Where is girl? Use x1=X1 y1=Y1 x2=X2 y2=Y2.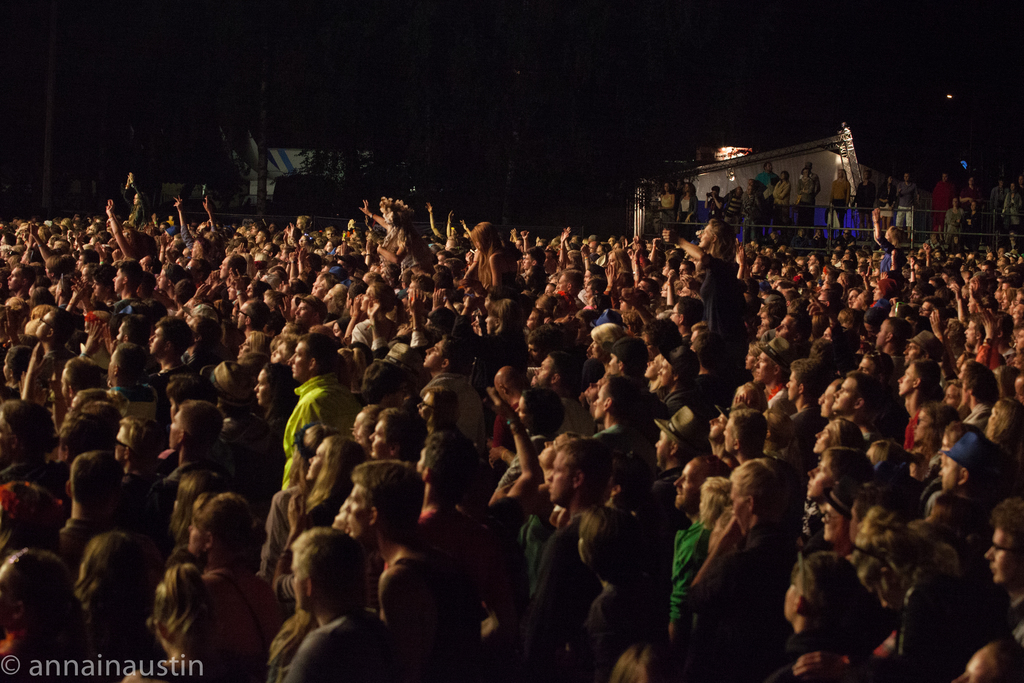
x1=232 y1=331 x2=264 y2=363.
